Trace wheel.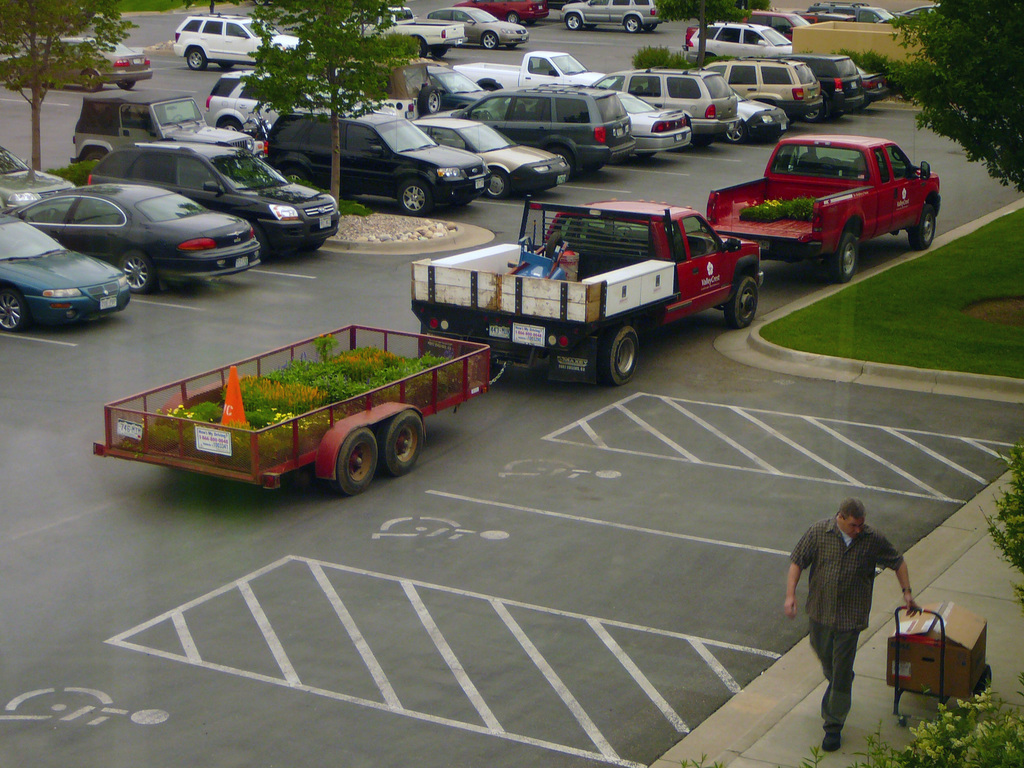
Traced to {"left": 911, "top": 199, "right": 940, "bottom": 250}.
